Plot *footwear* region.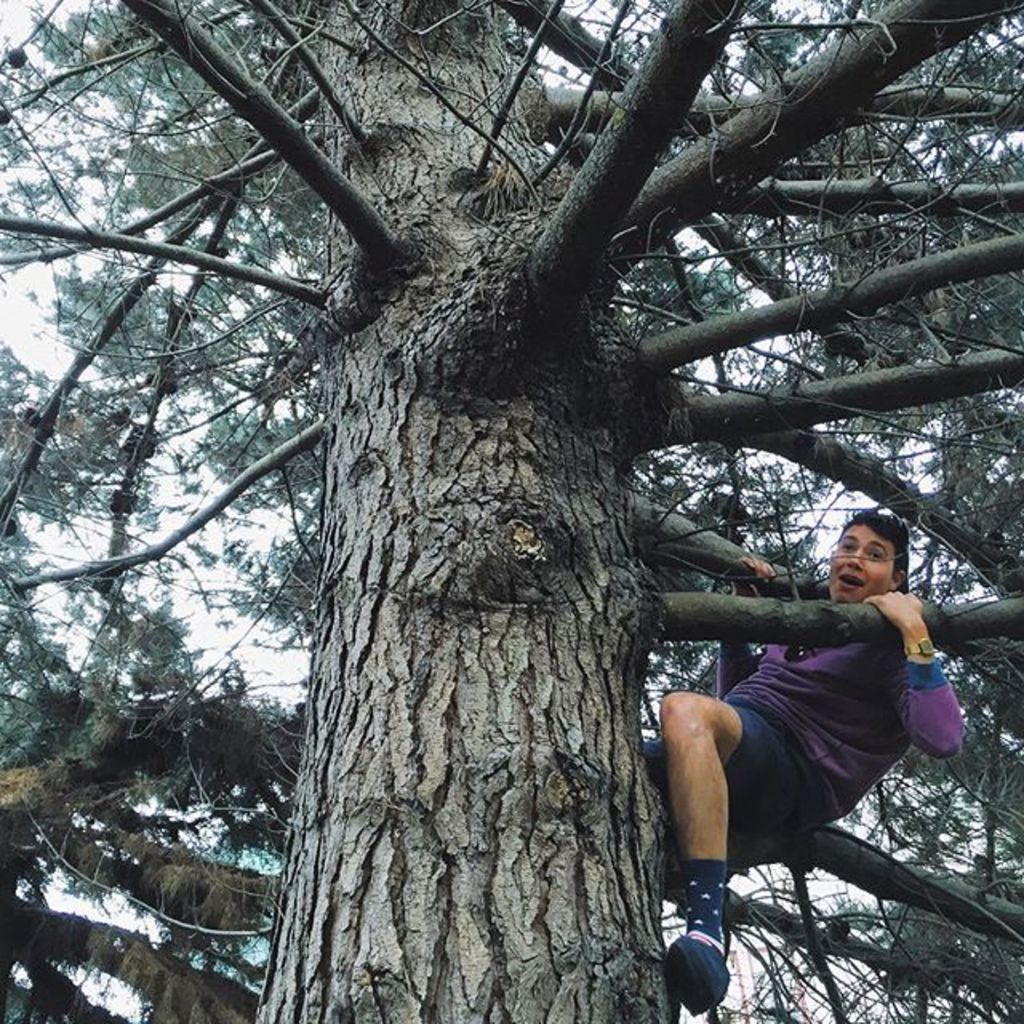
Plotted at 664, 934, 728, 1021.
